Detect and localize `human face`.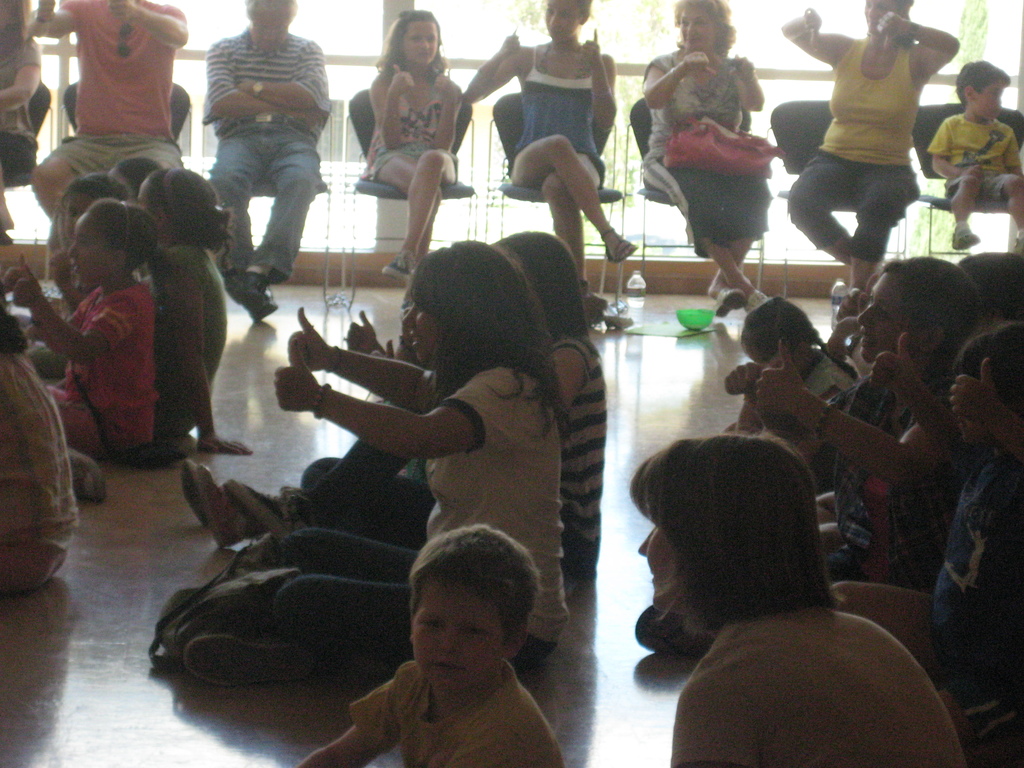
Localized at [636, 507, 676, 593].
